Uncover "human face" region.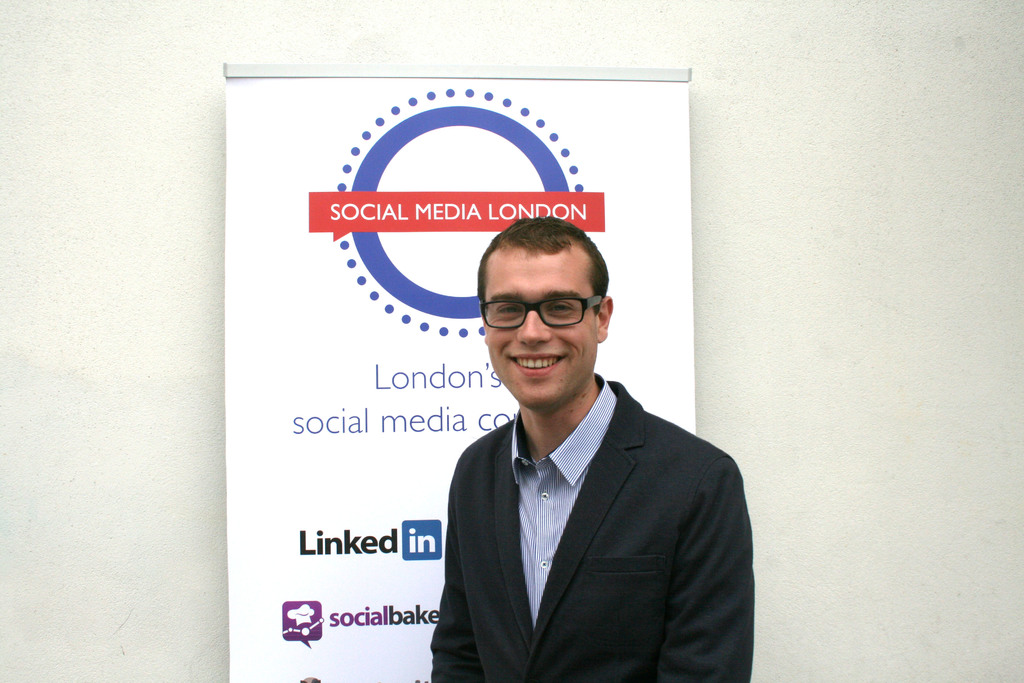
Uncovered: x1=484 y1=252 x2=598 y2=409.
